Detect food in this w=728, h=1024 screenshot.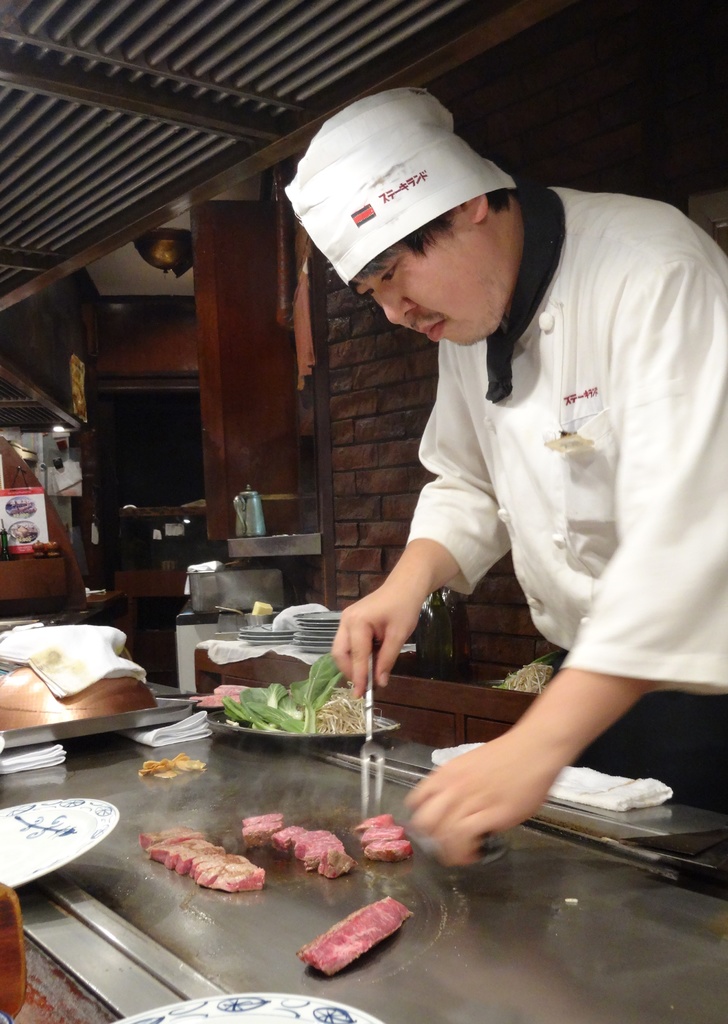
Detection: 297, 891, 416, 982.
